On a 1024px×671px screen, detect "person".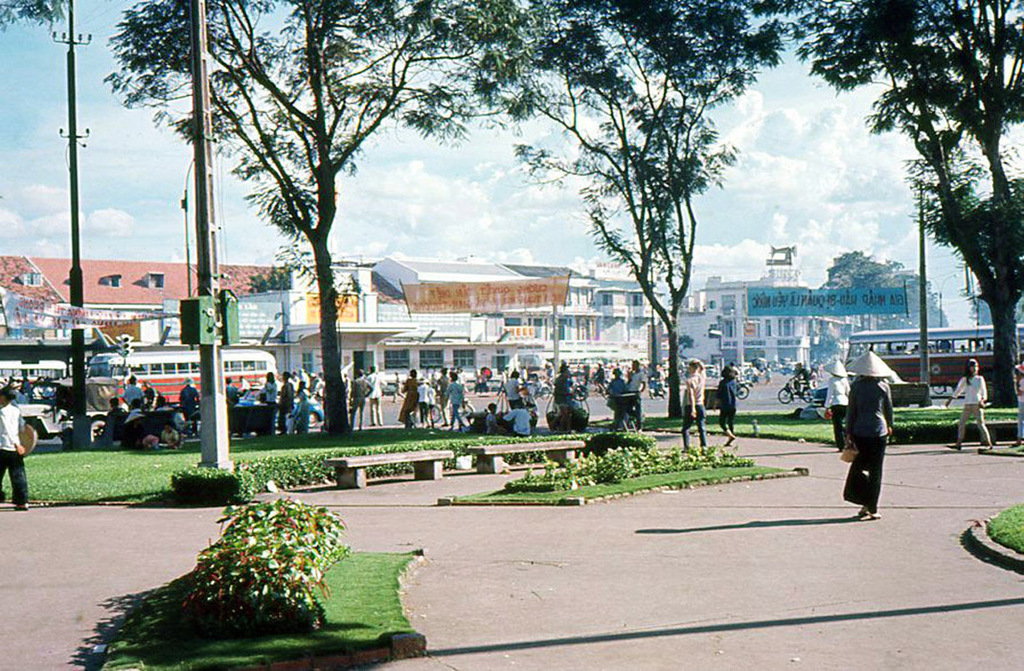
(left=502, top=401, right=535, bottom=436).
